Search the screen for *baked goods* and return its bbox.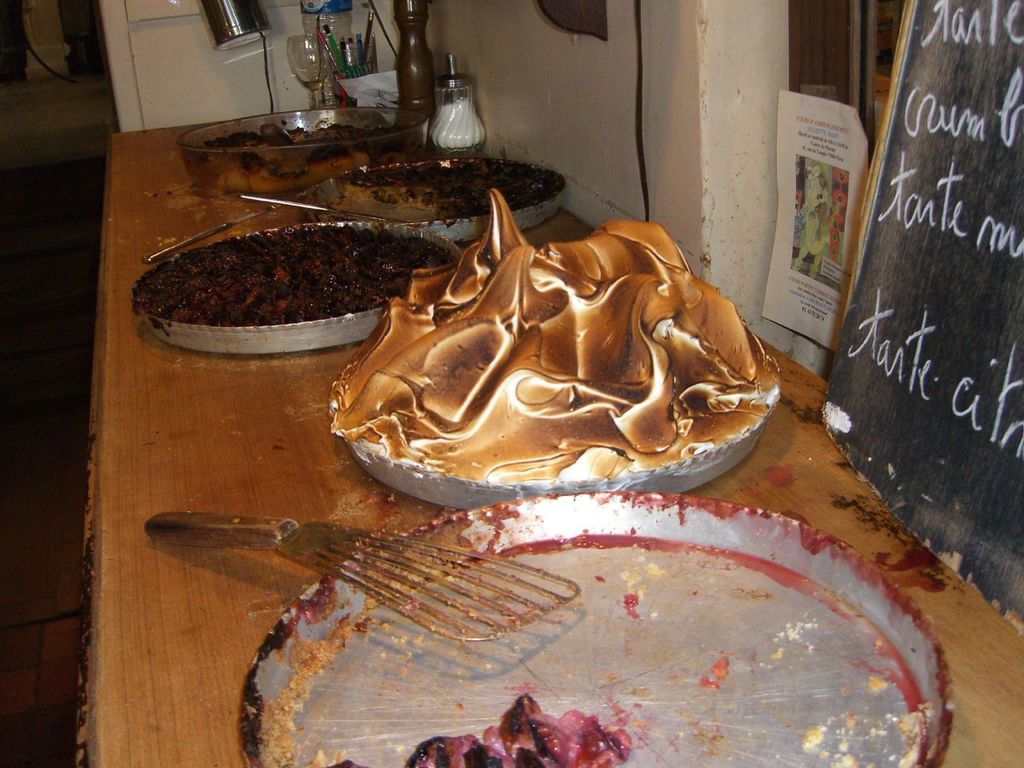
Found: (left=132, top=228, right=454, bottom=328).
